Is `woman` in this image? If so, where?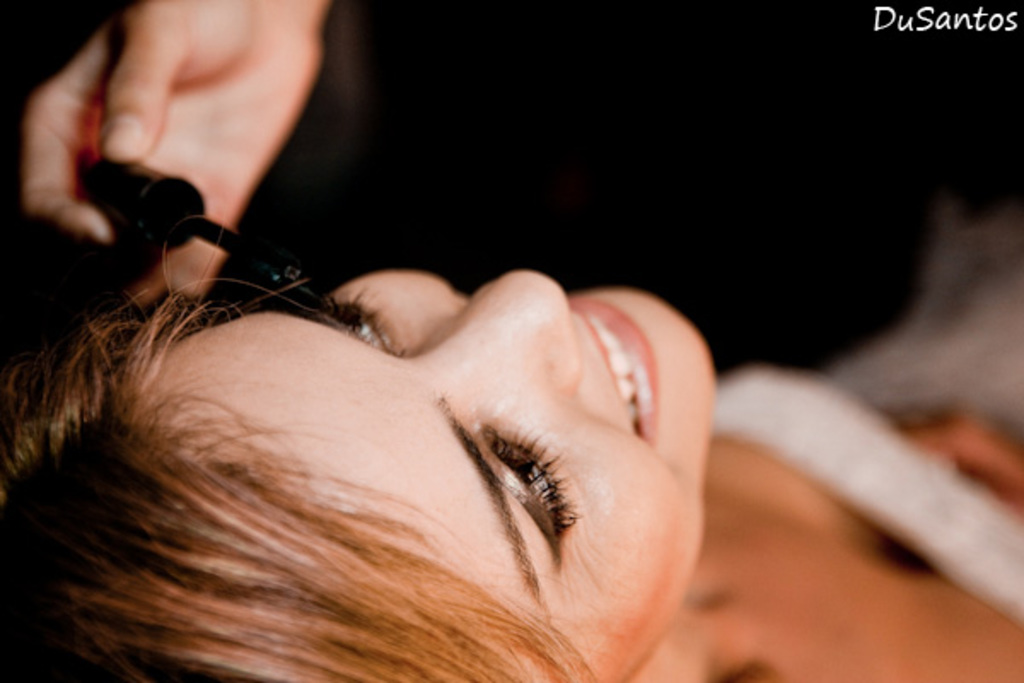
Yes, at [left=0, top=200, right=1022, bottom=681].
